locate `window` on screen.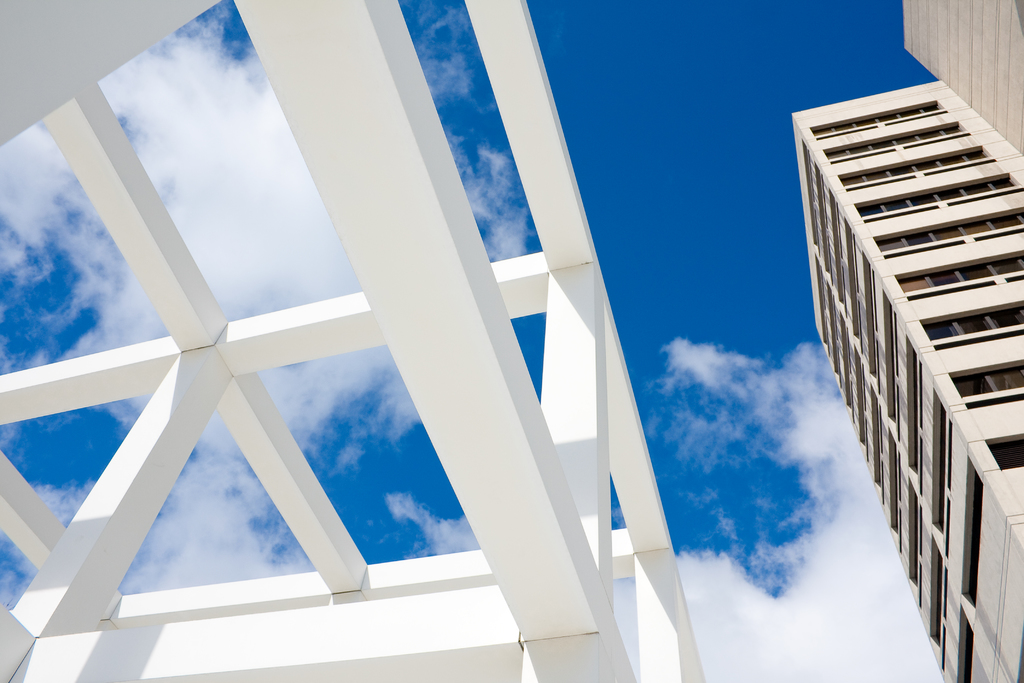
On screen at bbox=(989, 365, 1023, 392).
